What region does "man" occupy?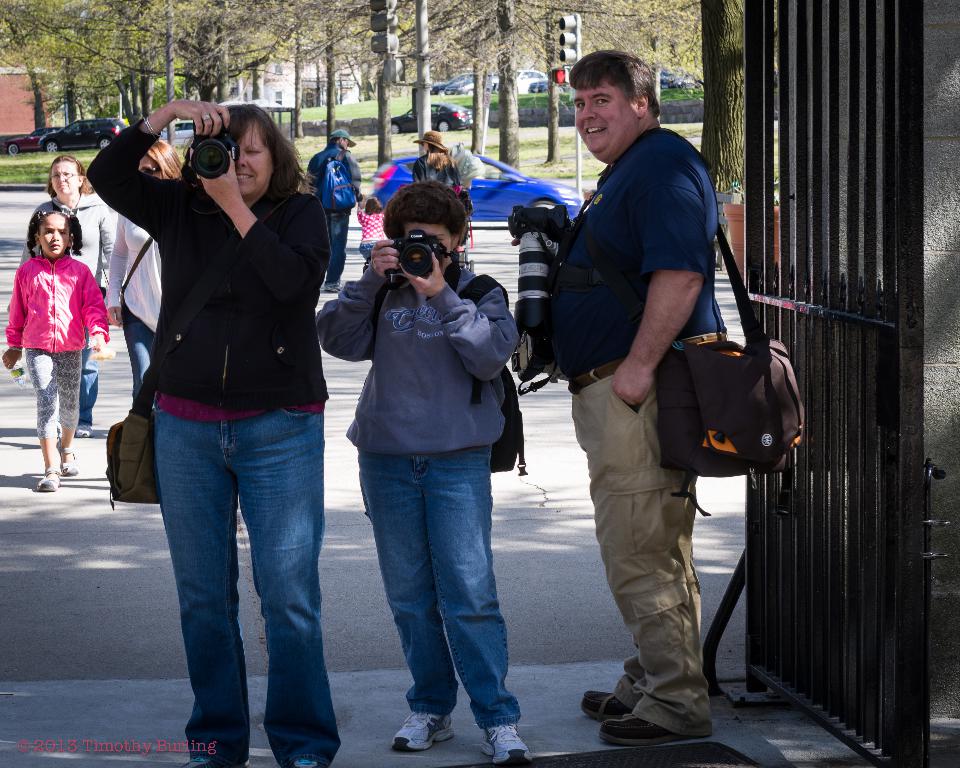
[541,68,761,751].
